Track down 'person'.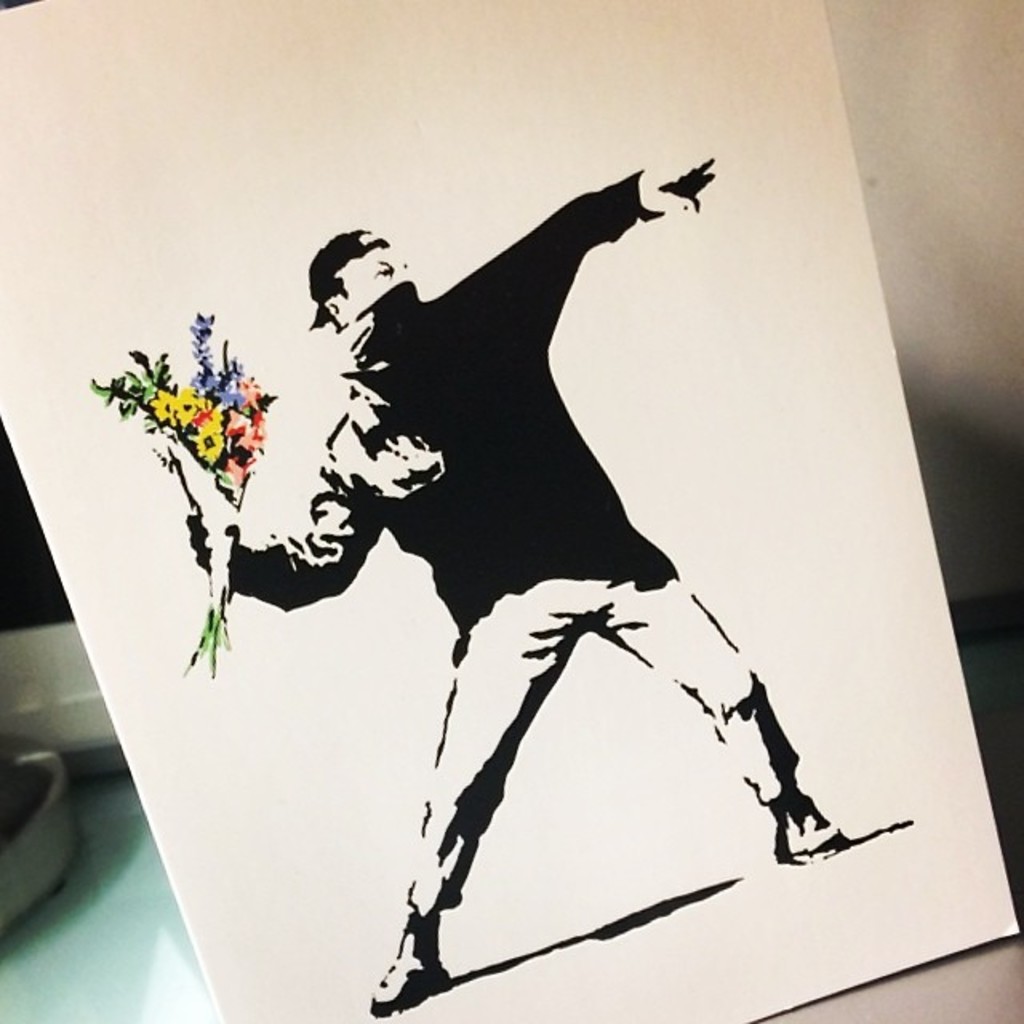
Tracked to <region>213, 133, 896, 1016</region>.
